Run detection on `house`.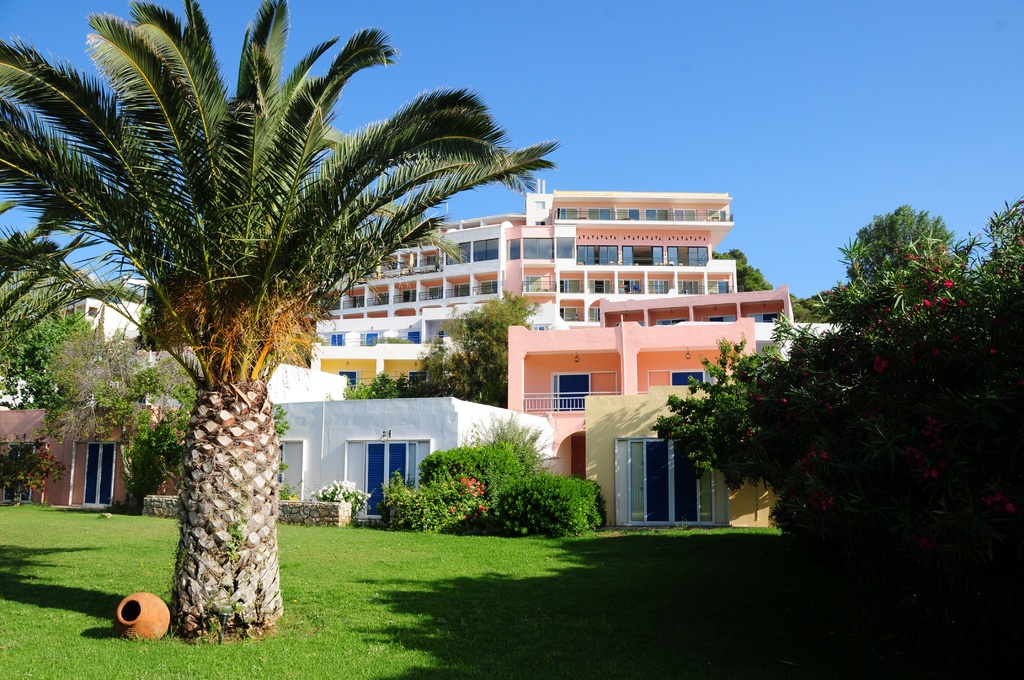
Result: [left=508, top=314, right=754, bottom=485].
